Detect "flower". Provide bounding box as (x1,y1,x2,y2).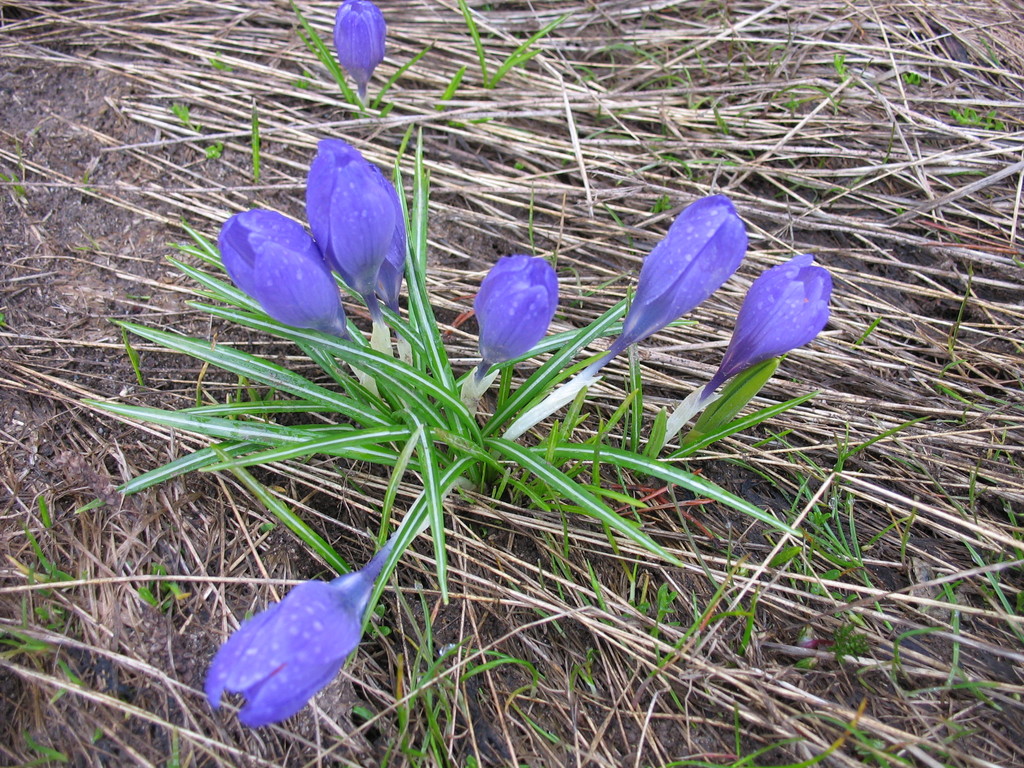
(305,141,413,316).
